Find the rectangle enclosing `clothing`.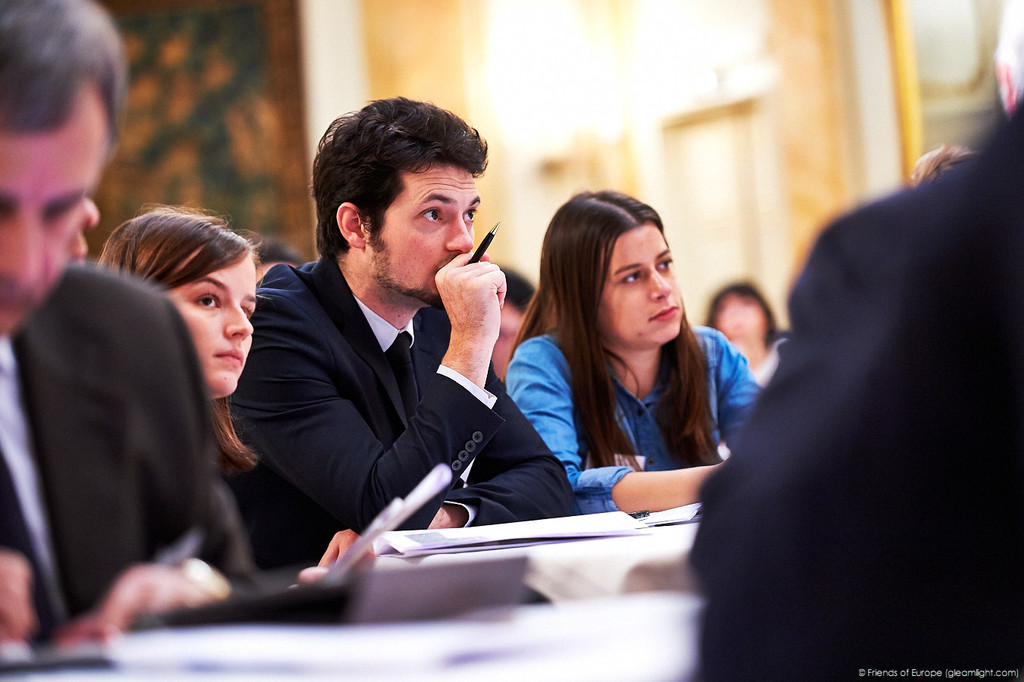
504, 327, 758, 507.
